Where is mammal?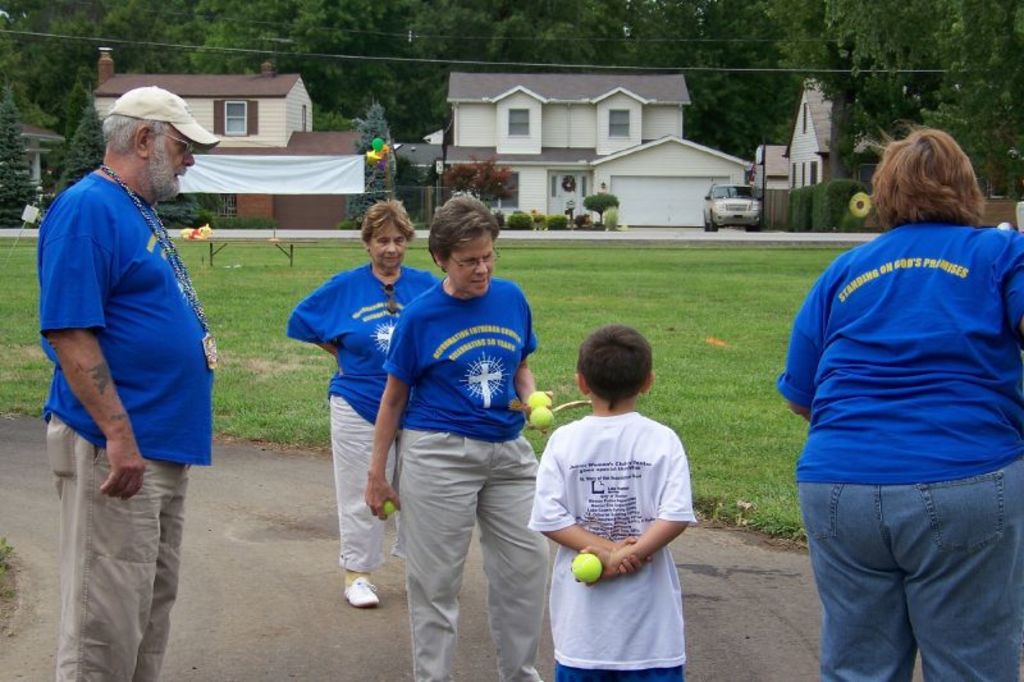
region(525, 343, 717, 653).
